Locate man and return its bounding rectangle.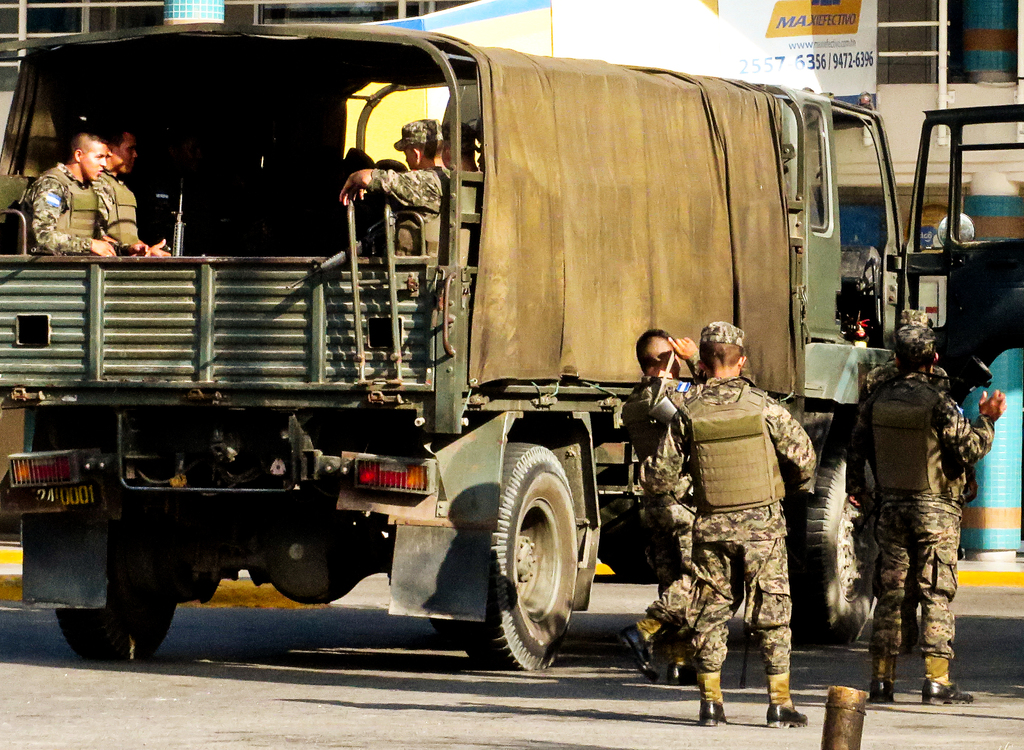
{"x1": 15, "y1": 127, "x2": 126, "y2": 256}.
